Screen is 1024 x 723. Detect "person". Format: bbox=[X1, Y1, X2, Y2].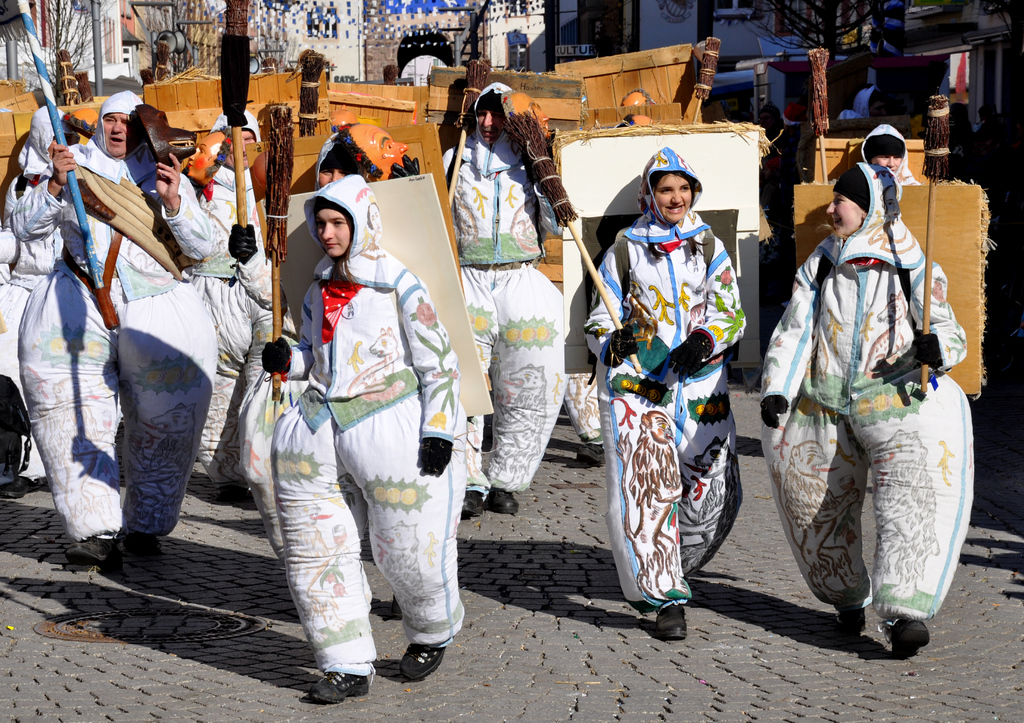
bbox=[196, 107, 267, 490].
